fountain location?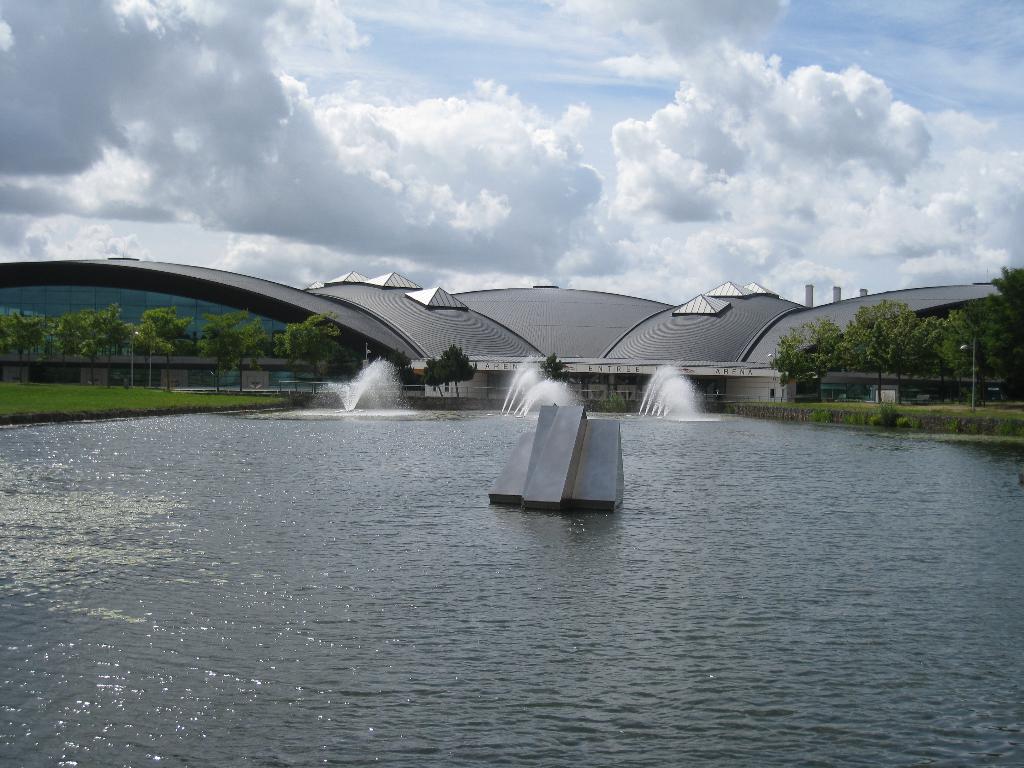
313/359/399/419
